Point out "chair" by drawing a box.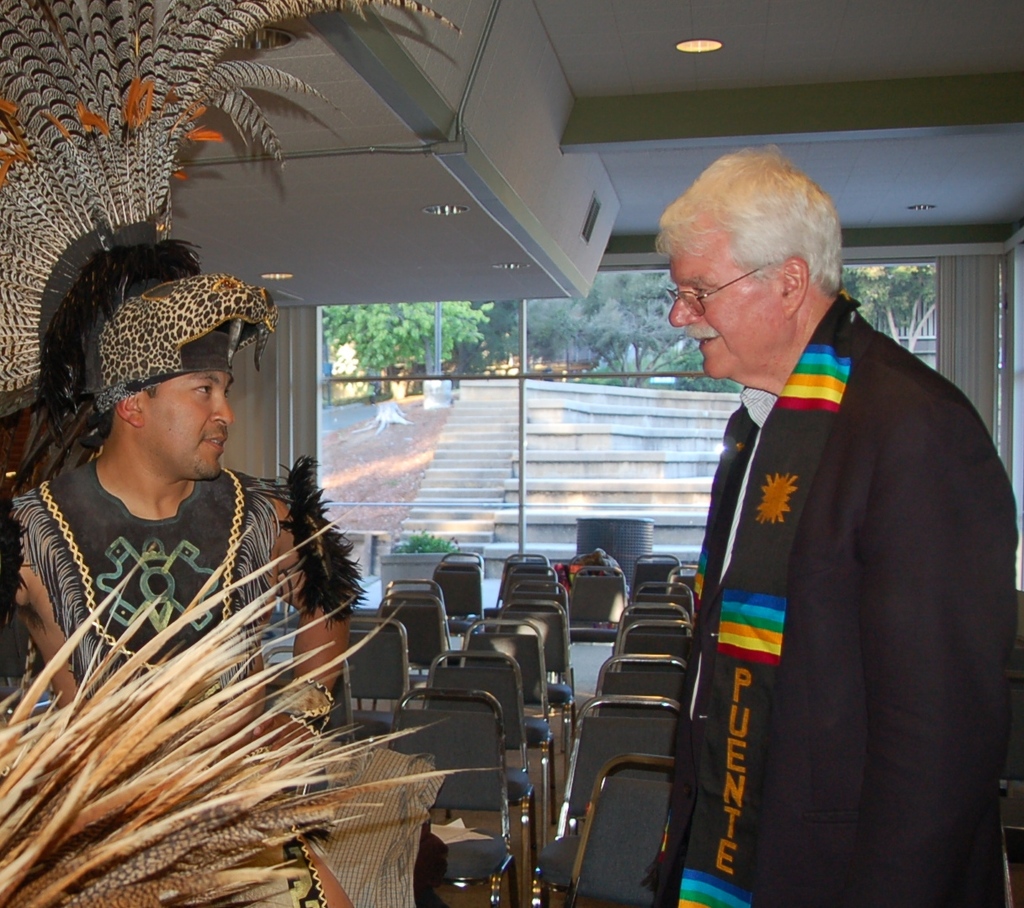
<bbox>613, 619, 703, 684</bbox>.
